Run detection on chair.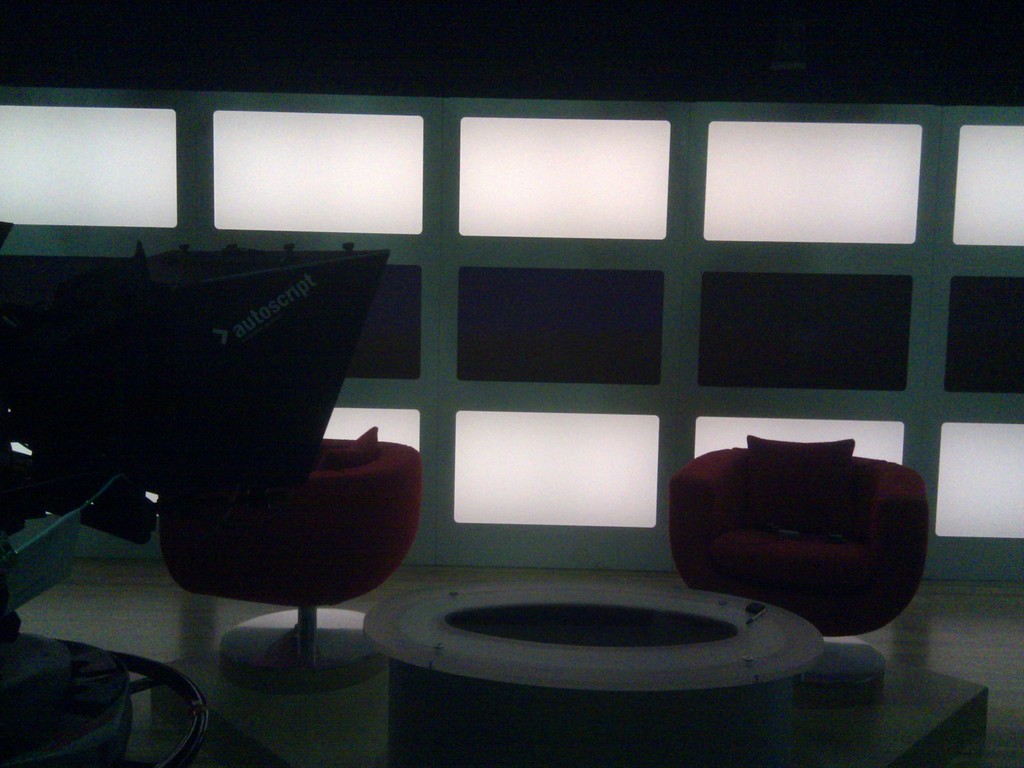
Result: rect(127, 400, 440, 681).
